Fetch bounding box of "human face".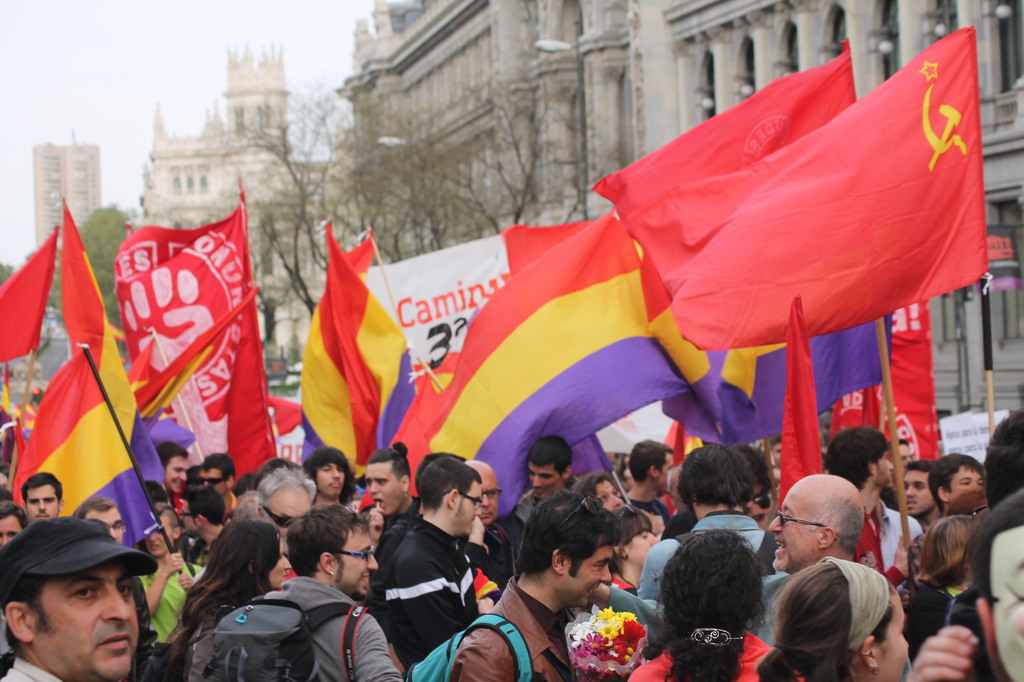
Bbox: Rect(23, 478, 72, 521).
